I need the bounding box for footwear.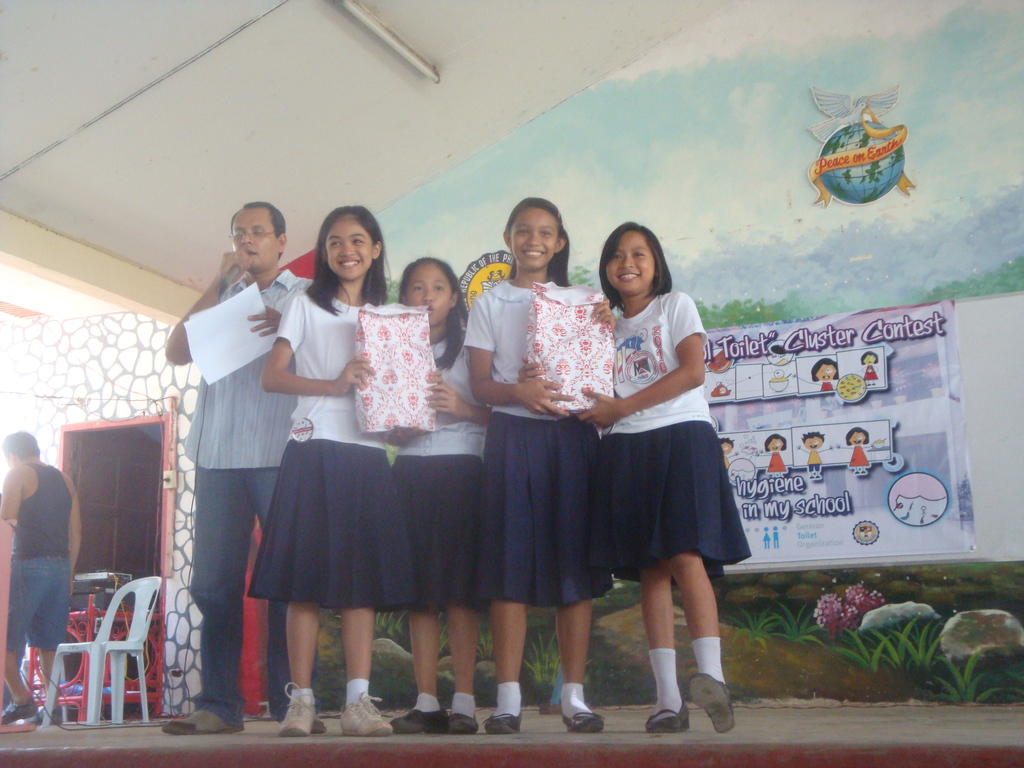
Here it is: region(655, 657, 737, 742).
